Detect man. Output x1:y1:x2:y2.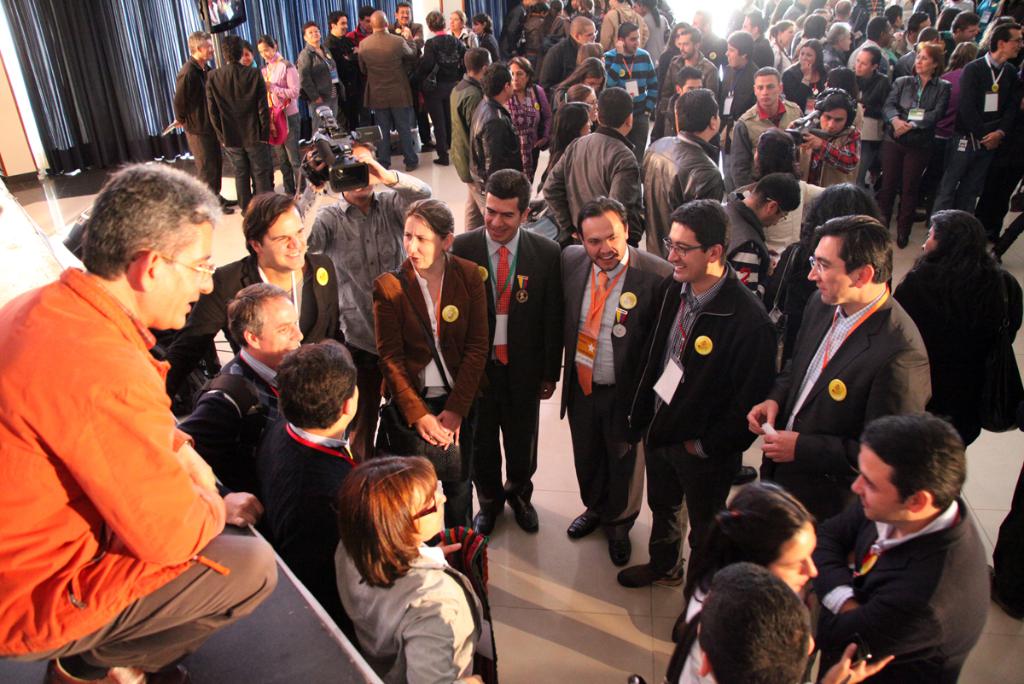
293:23:345:132.
